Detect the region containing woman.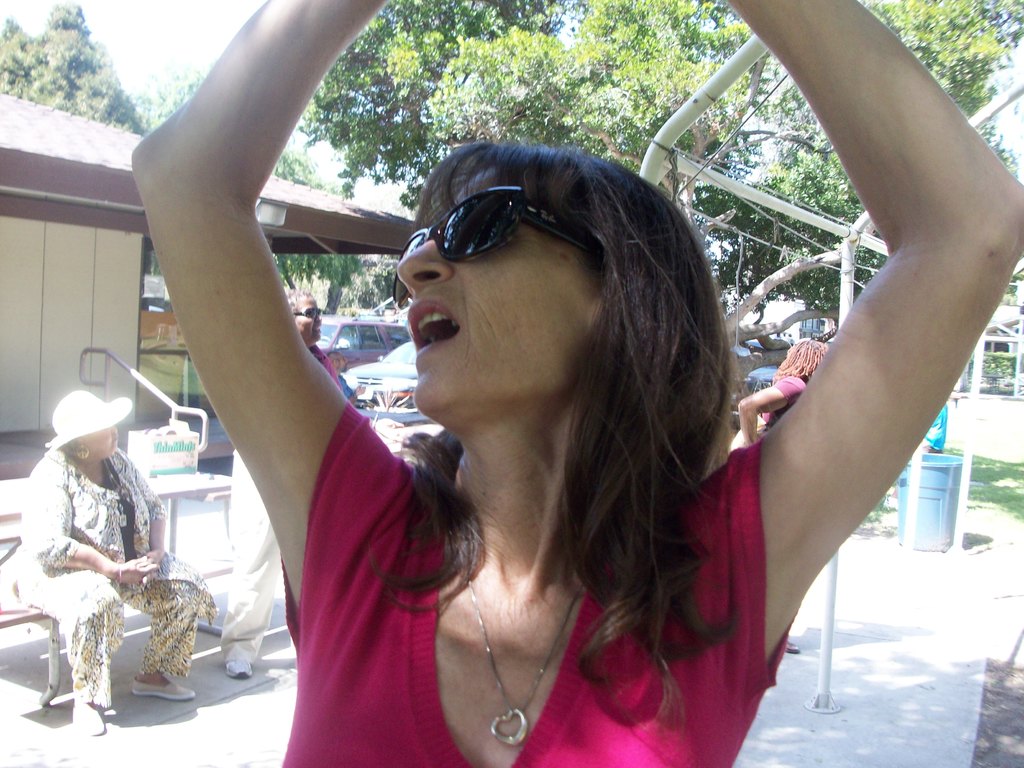
<box>15,392,202,737</box>.
